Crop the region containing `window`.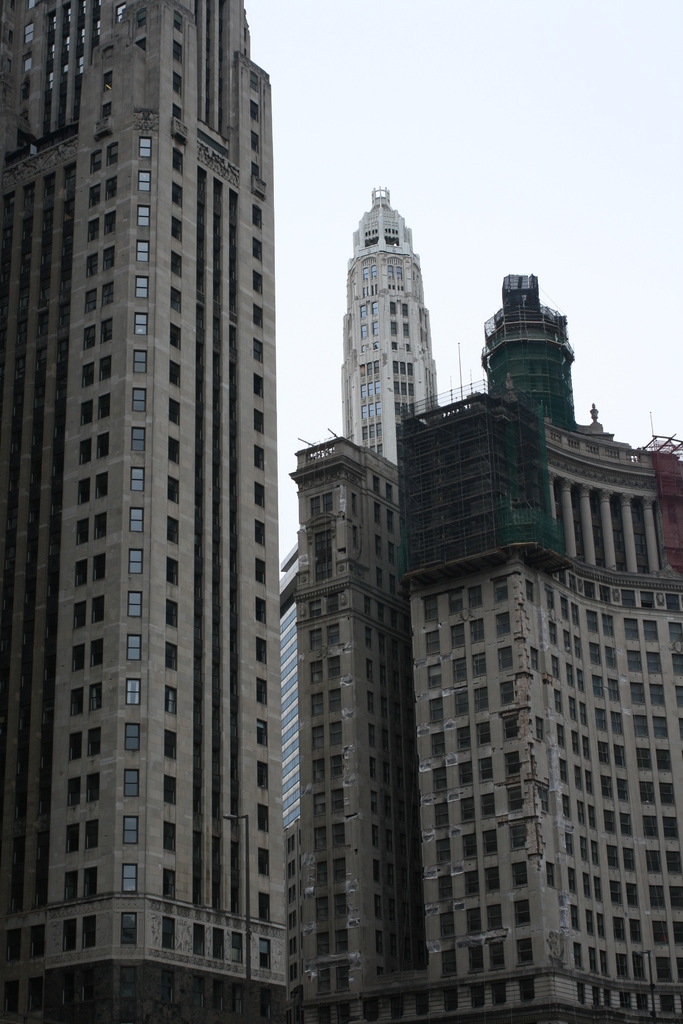
Crop region: (288, 934, 300, 956).
